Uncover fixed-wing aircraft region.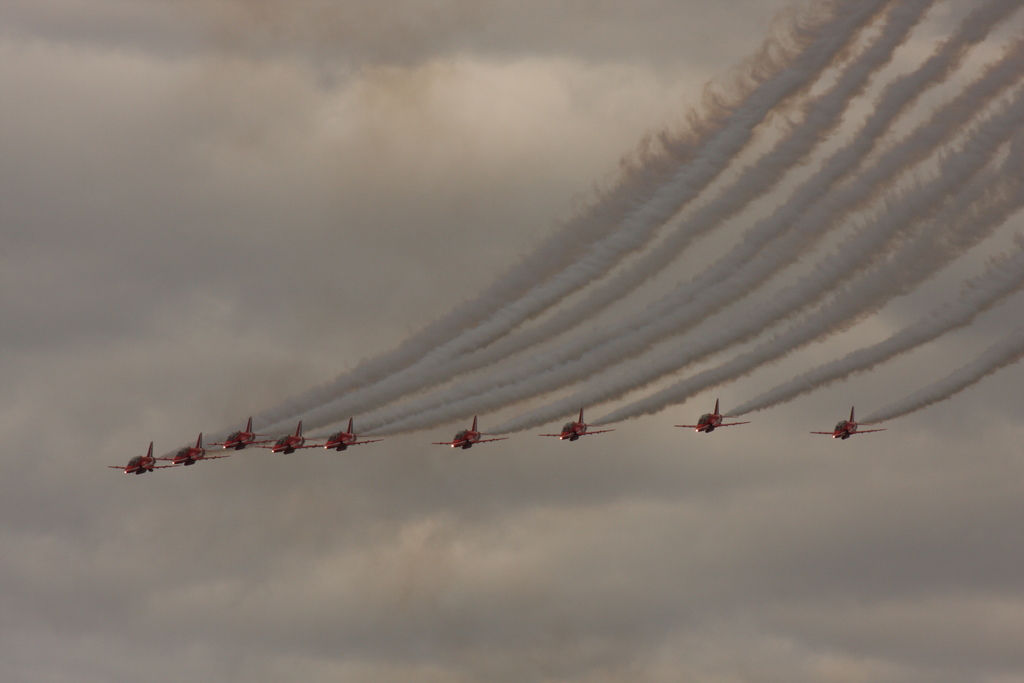
Uncovered: 811, 402, 886, 440.
